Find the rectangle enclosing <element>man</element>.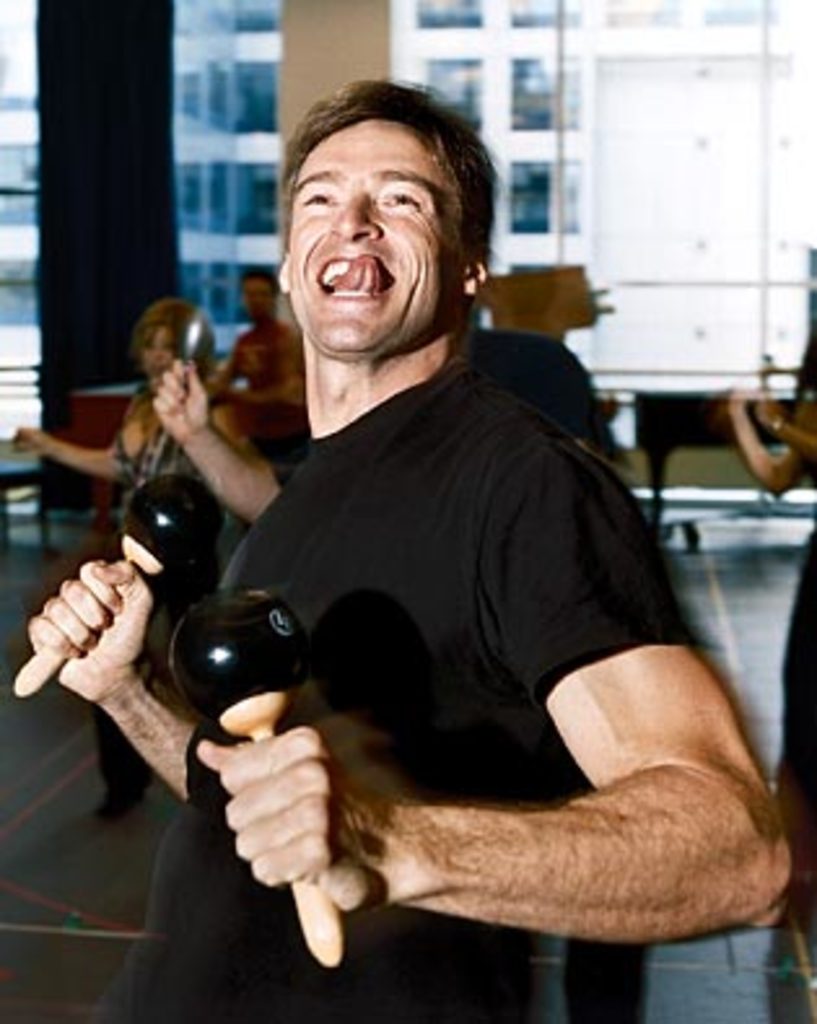
box=[21, 75, 796, 1021].
